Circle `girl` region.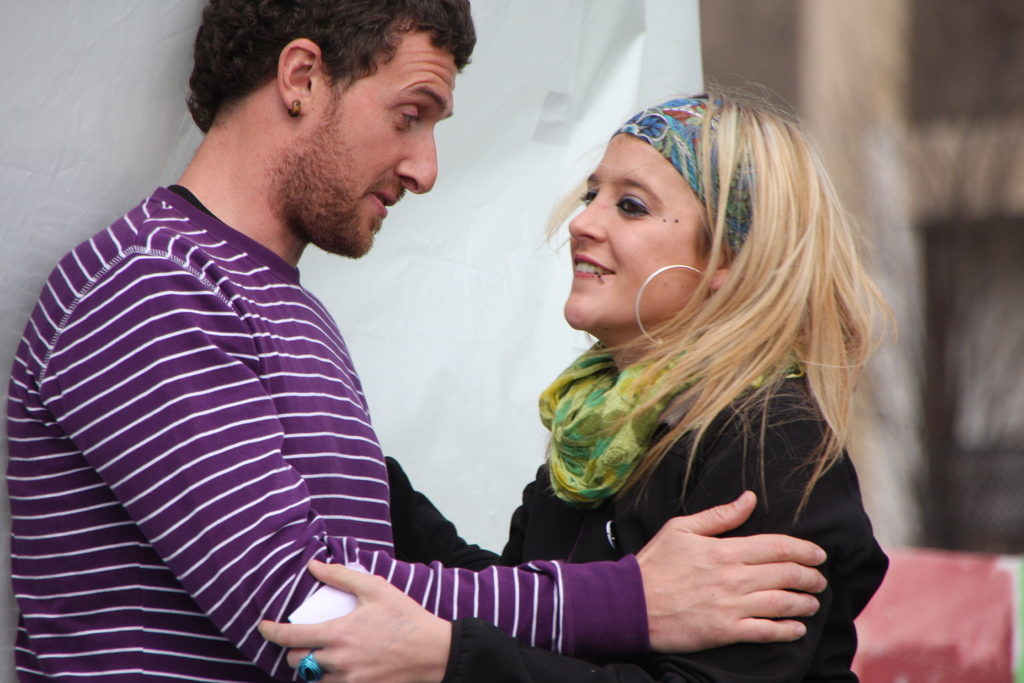
Region: (262, 79, 897, 682).
